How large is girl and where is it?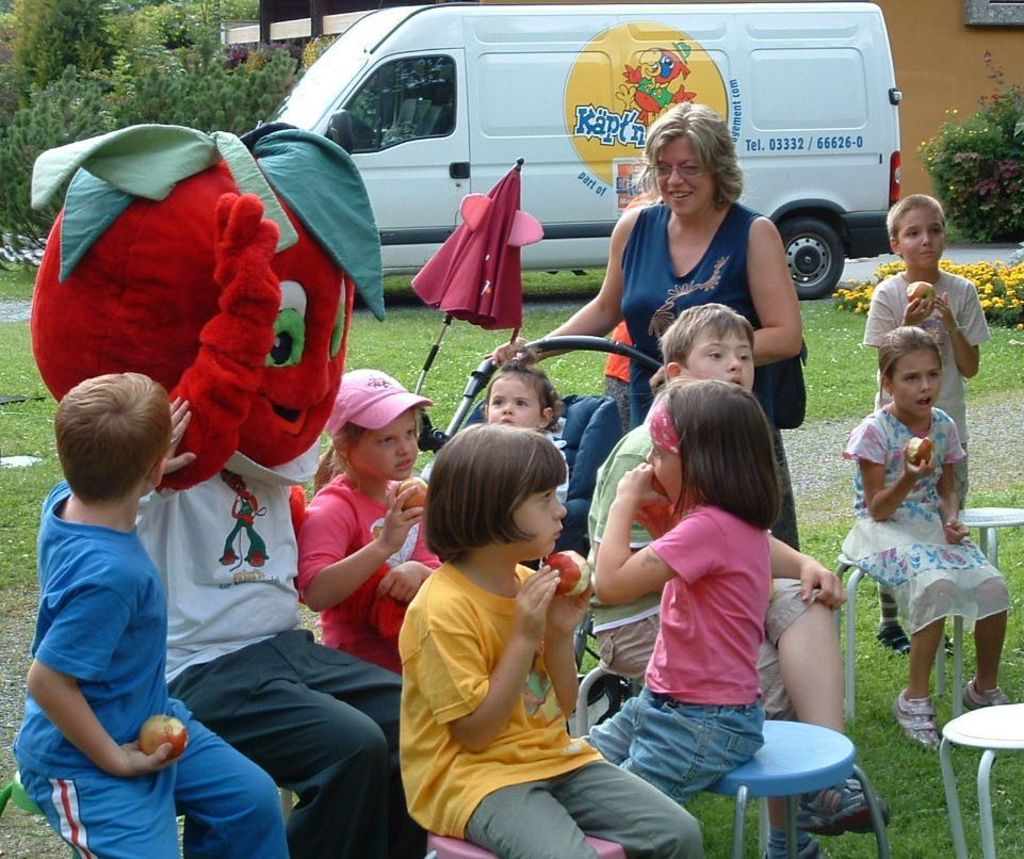
Bounding box: 597/377/780/806.
